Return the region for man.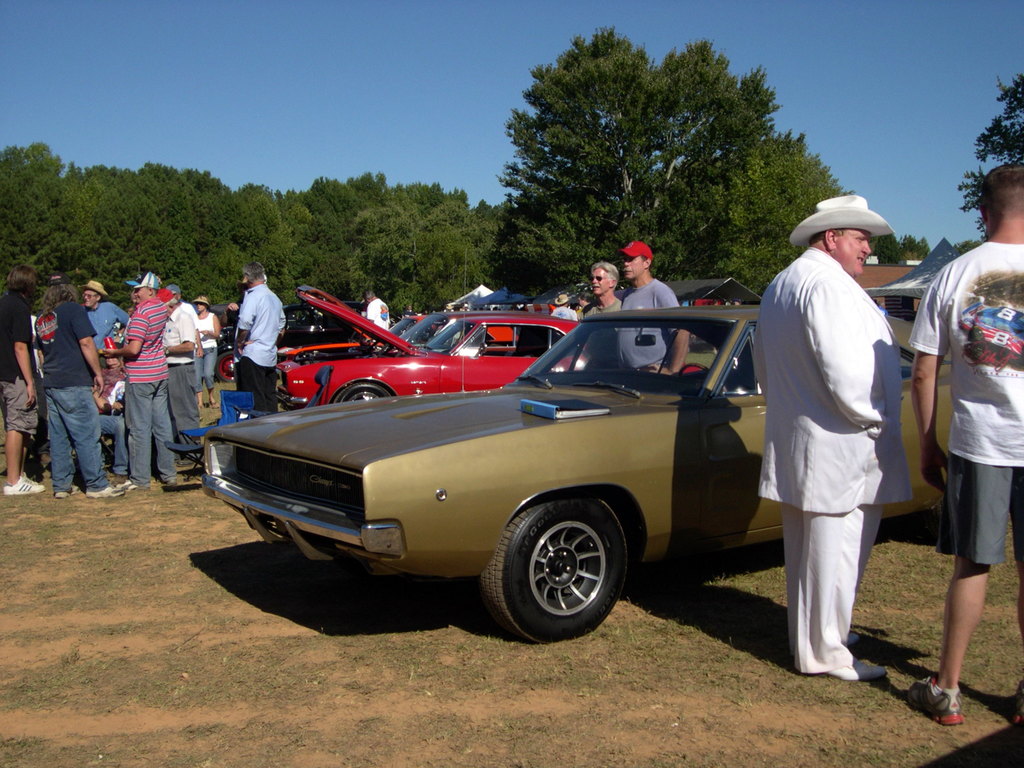
box(365, 287, 392, 336).
